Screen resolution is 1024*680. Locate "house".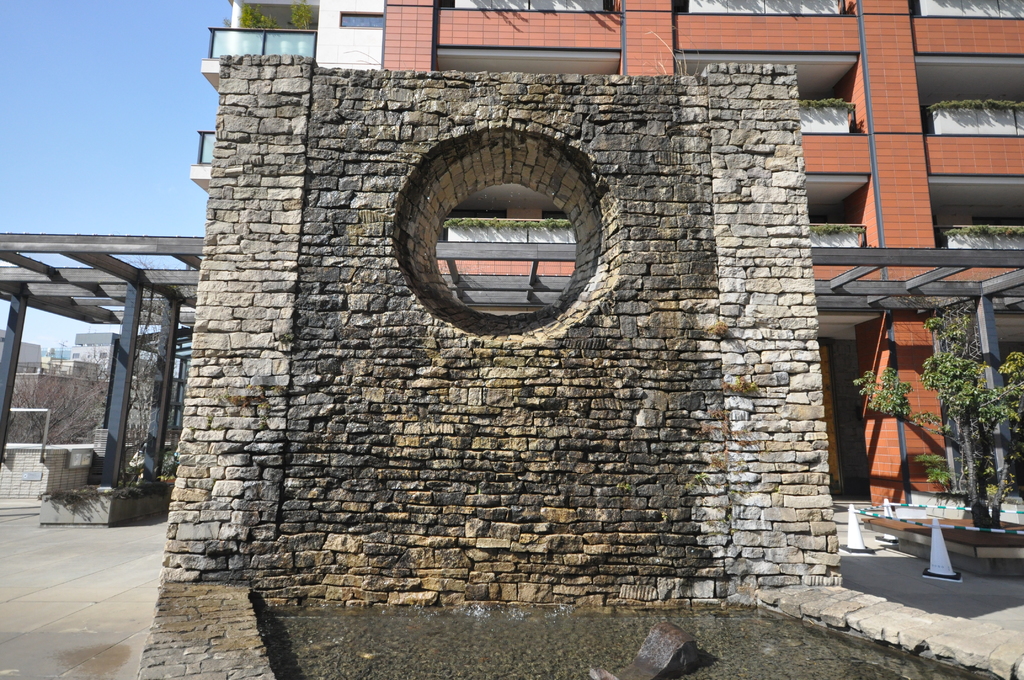
x1=168 y1=61 x2=867 y2=679.
